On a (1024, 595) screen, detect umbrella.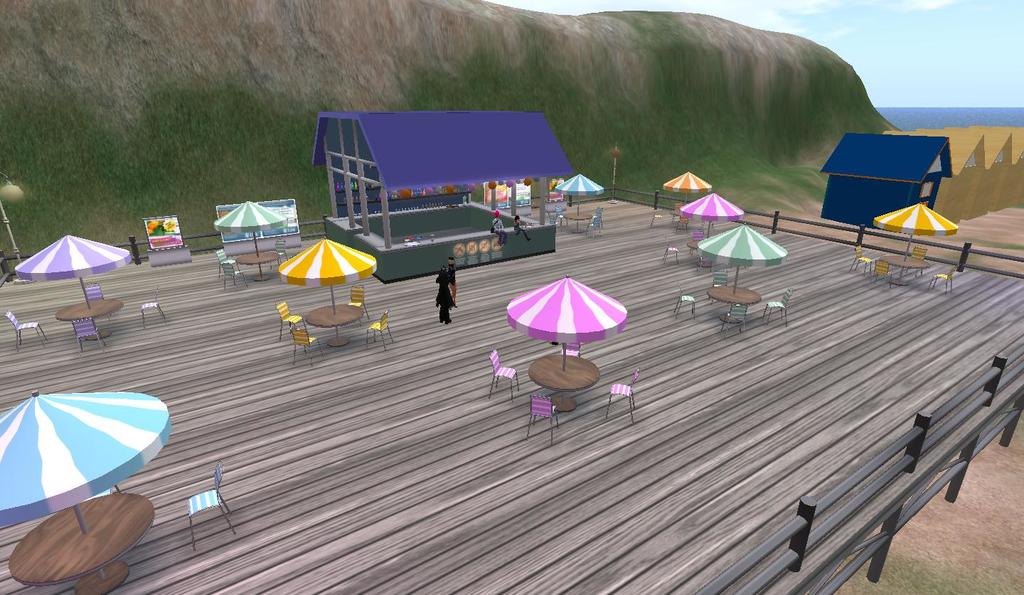
[681, 195, 742, 240].
